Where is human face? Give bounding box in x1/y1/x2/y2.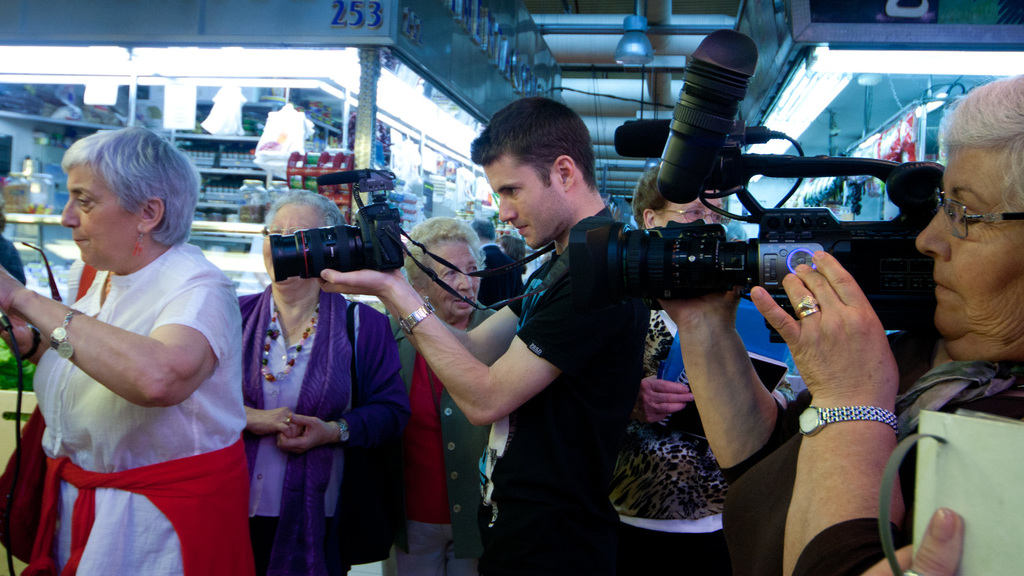
61/168/132/266.
